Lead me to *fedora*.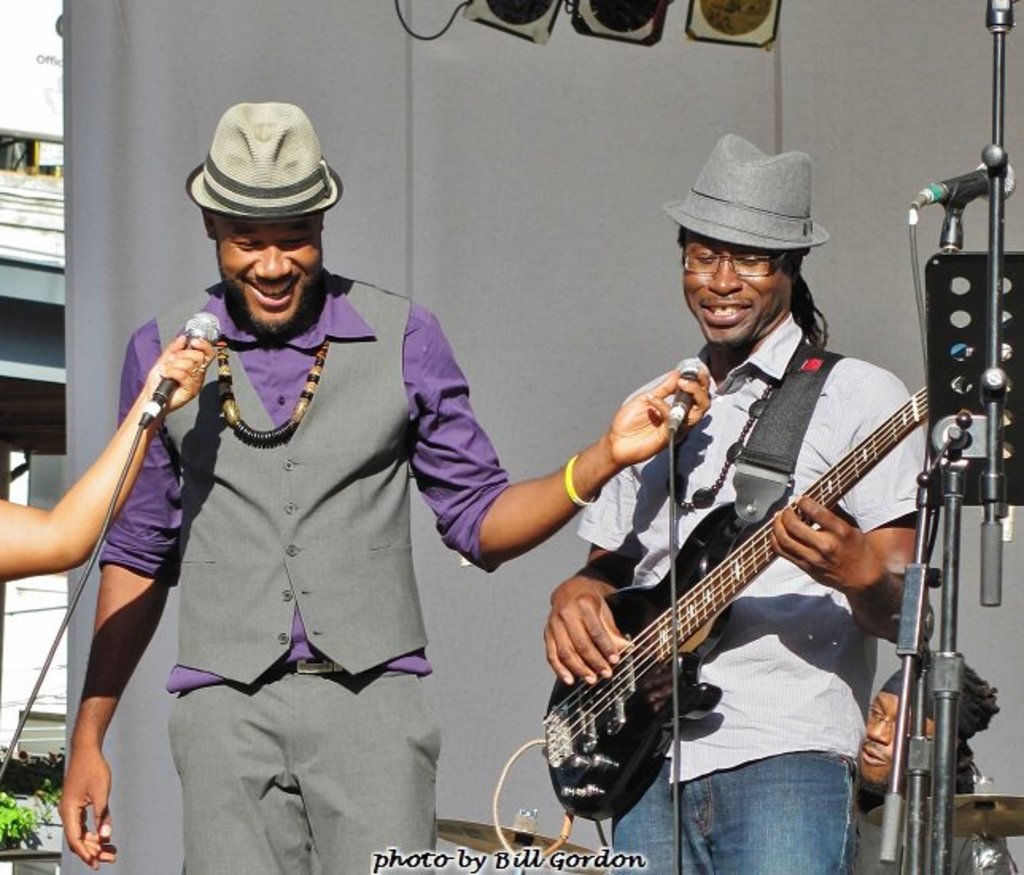
Lead to 188 99 343 221.
